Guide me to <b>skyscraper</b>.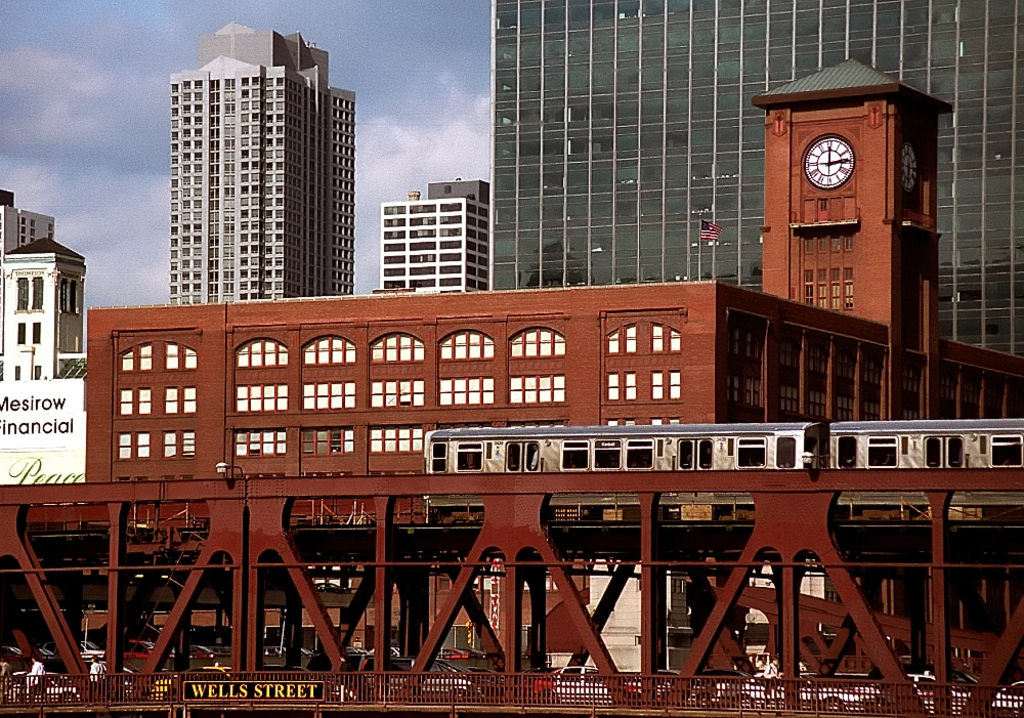
Guidance: [left=164, top=19, right=339, bottom=303].
